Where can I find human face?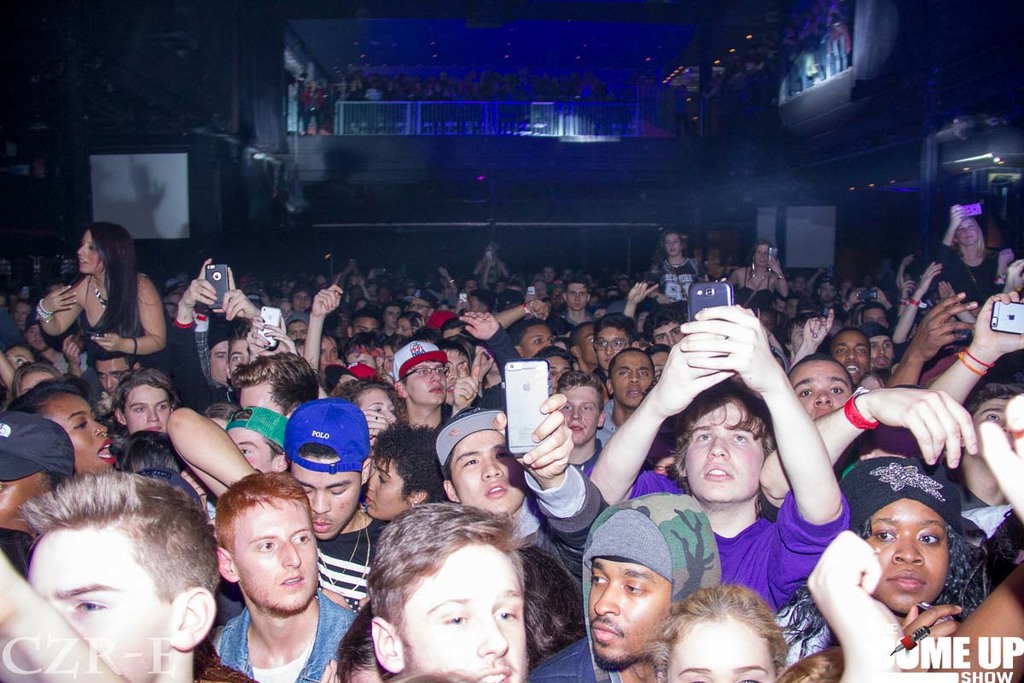
You can find it at bbox=[684, 402, 761, 499].
